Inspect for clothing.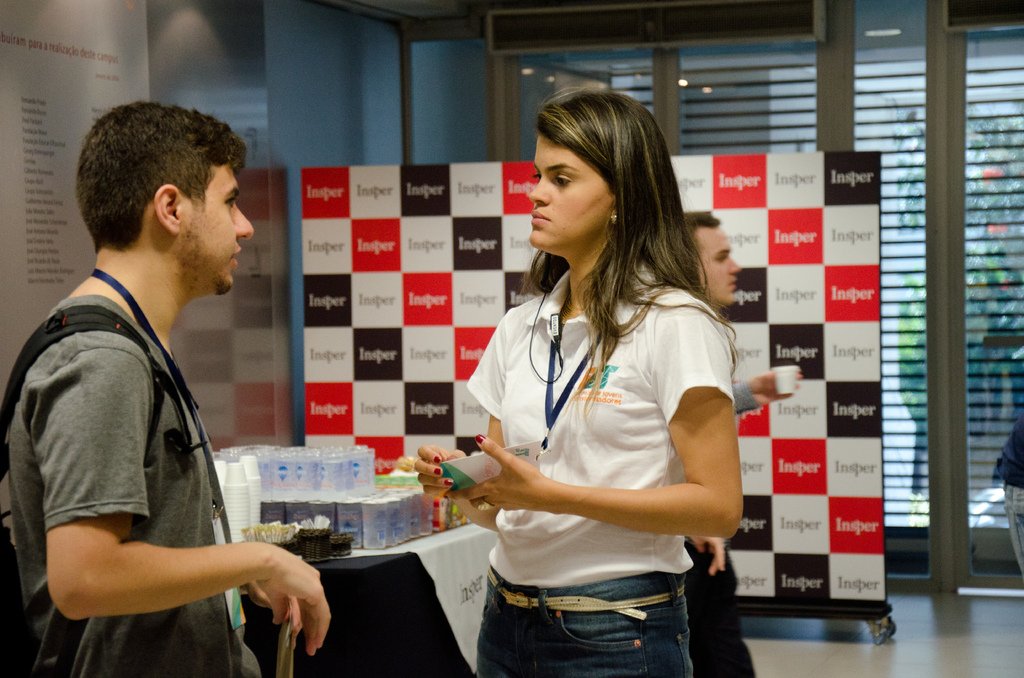
Inspection: bbox=[674, 549, 753, 677].
